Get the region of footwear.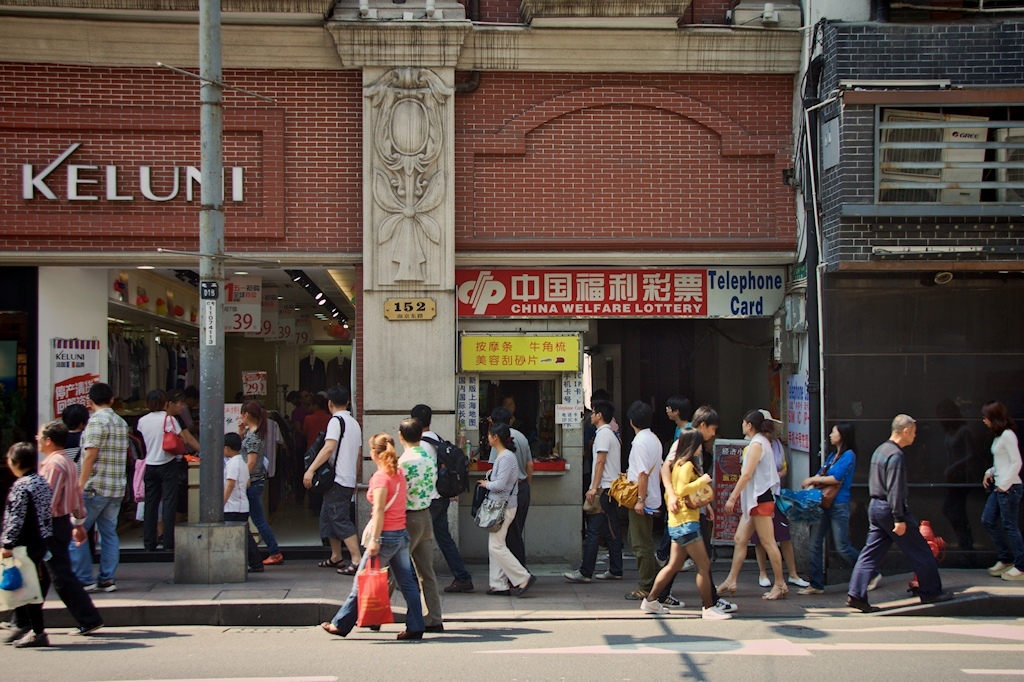
detection(414, 620, 444, 634).
